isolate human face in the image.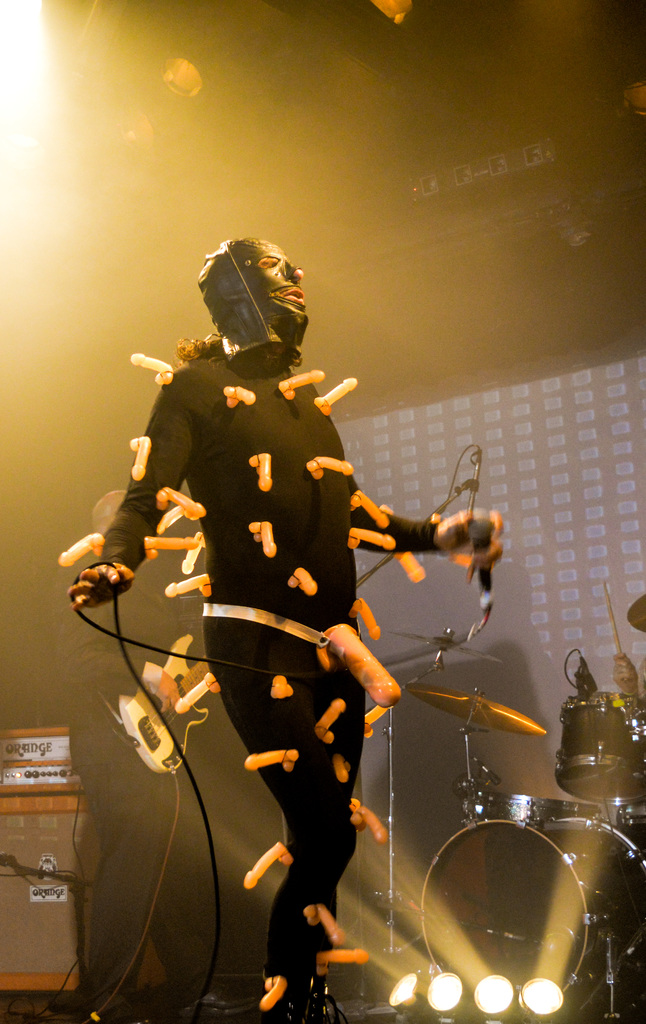
Isolated region: <box>226,240,310,330</box>.
